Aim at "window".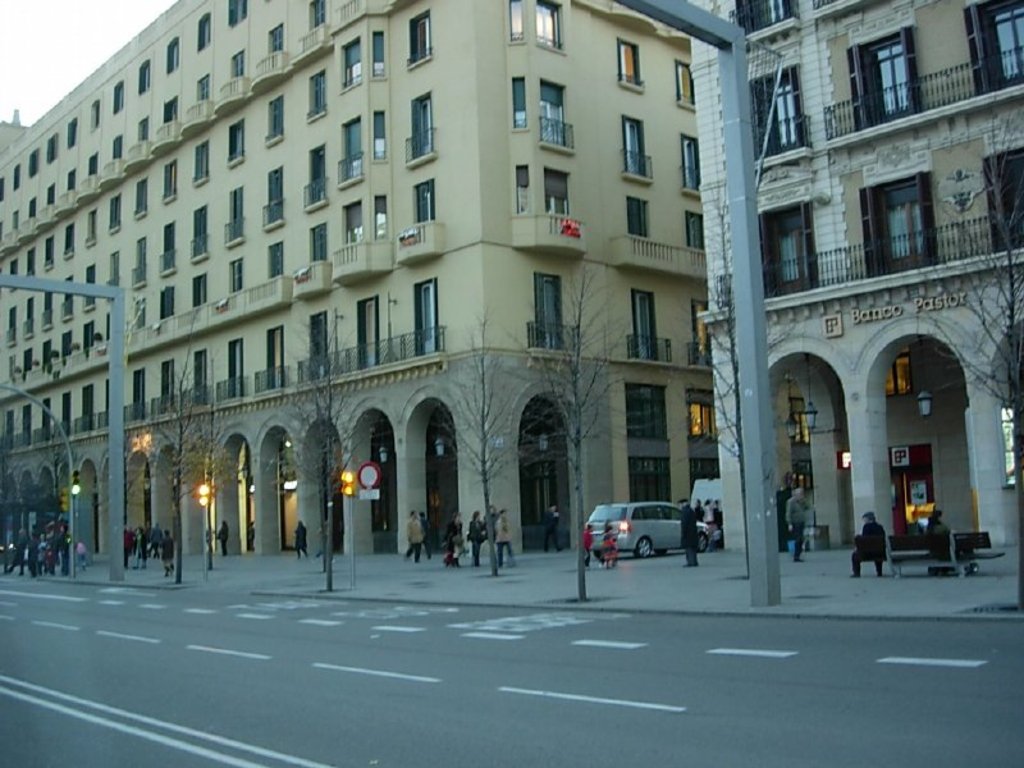
Aimed at rect(87, 209, 99, 242).
